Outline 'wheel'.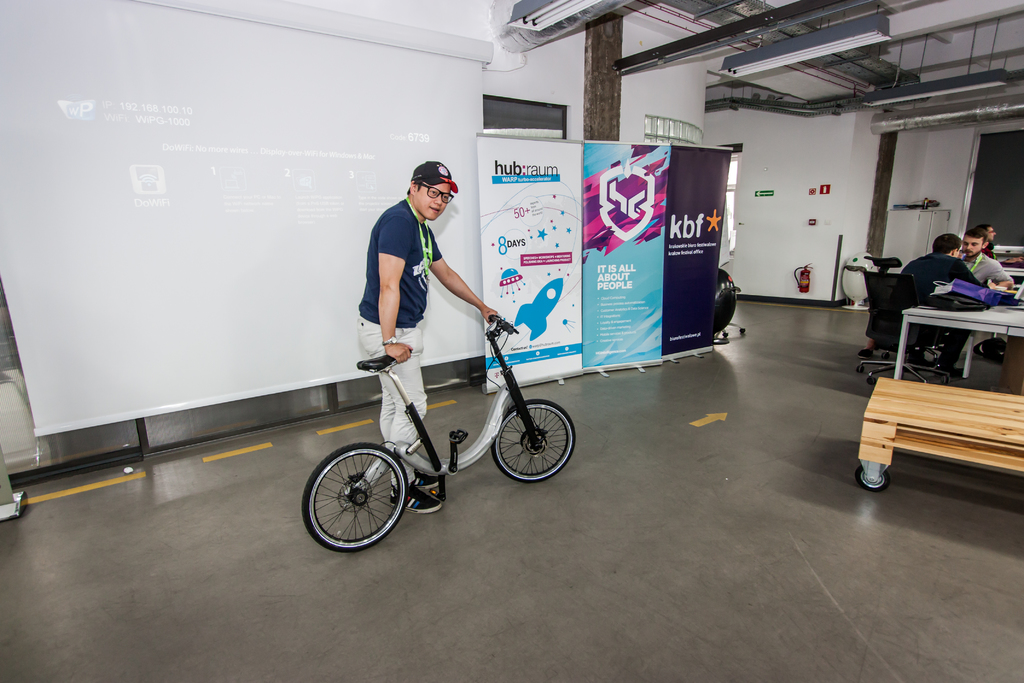
Outline: {"left": 855, "top": 469, "right": 891, "bottom": 491}.
